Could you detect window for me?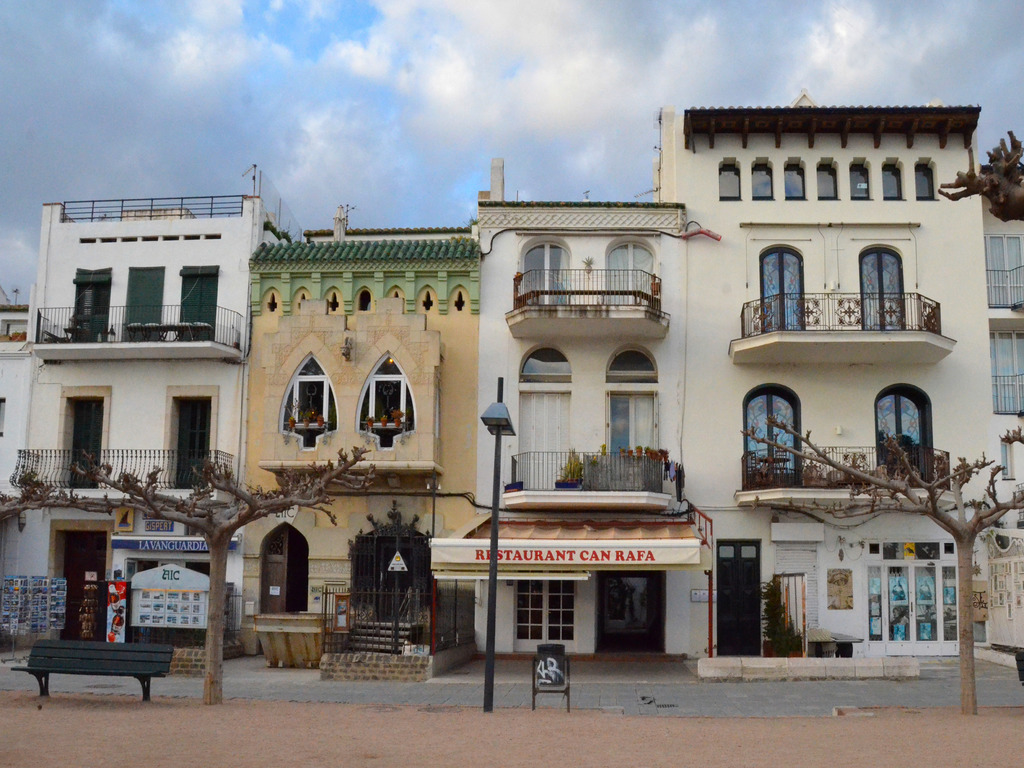
Detection result: bbox=(743, 387, 803, 486).
